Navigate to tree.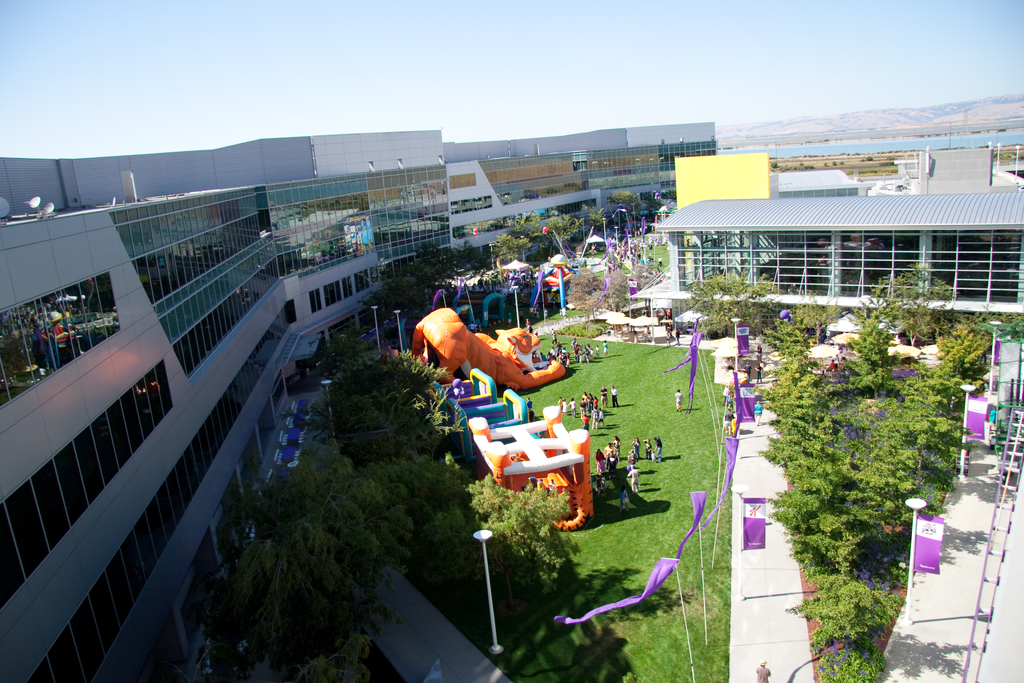
Navigation target: <bbox>680, 268, 796, 336</bbox>.
